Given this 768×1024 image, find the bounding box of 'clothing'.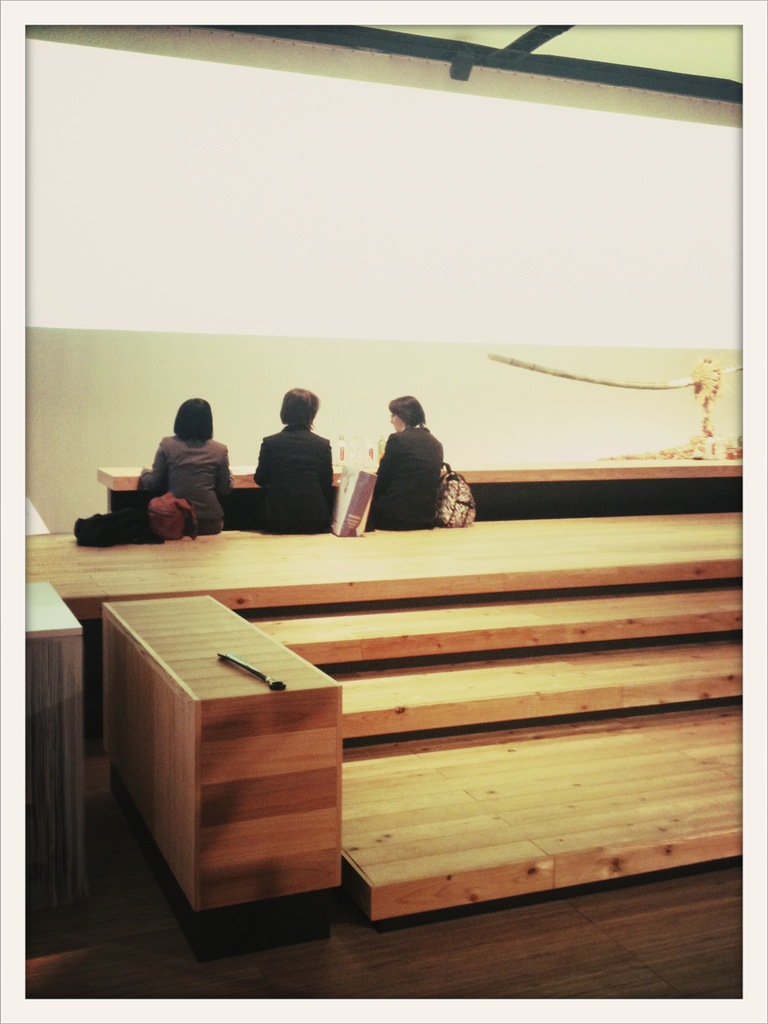
378/426/442/535.
